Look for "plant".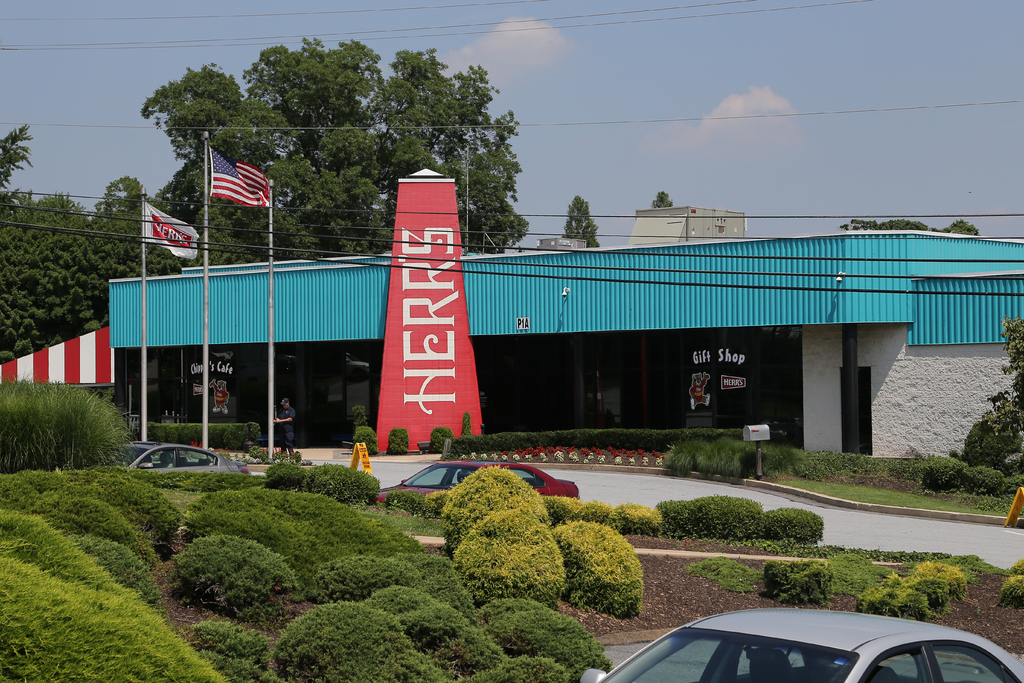
Found: l=383, t=425, r=410, b=455.
